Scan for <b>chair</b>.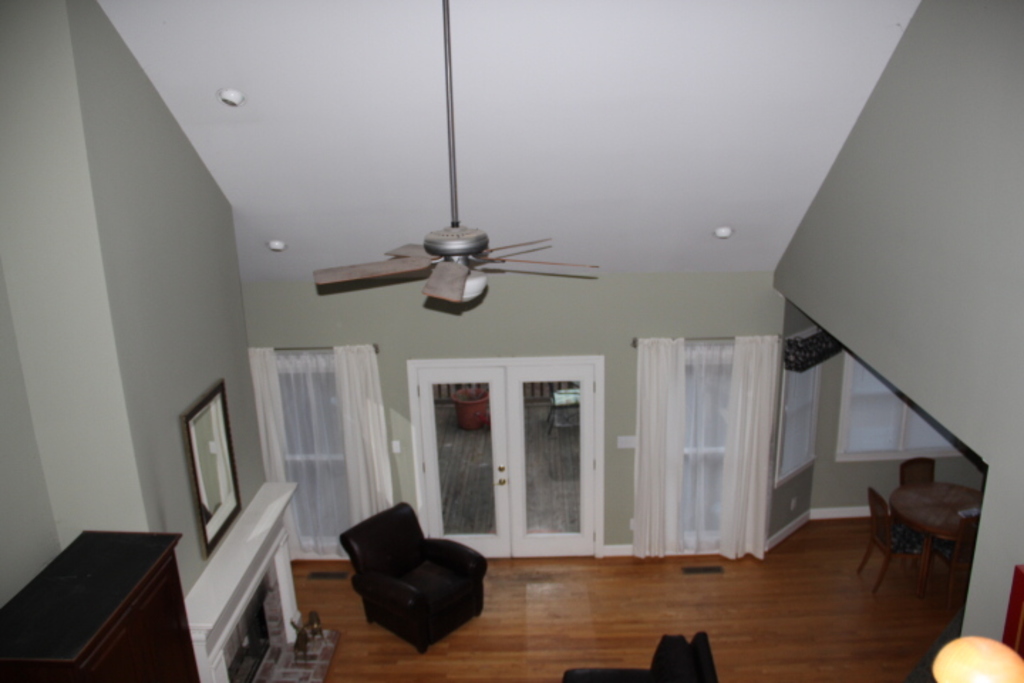
Scan result: BBox(559, 629, 715, 682).
